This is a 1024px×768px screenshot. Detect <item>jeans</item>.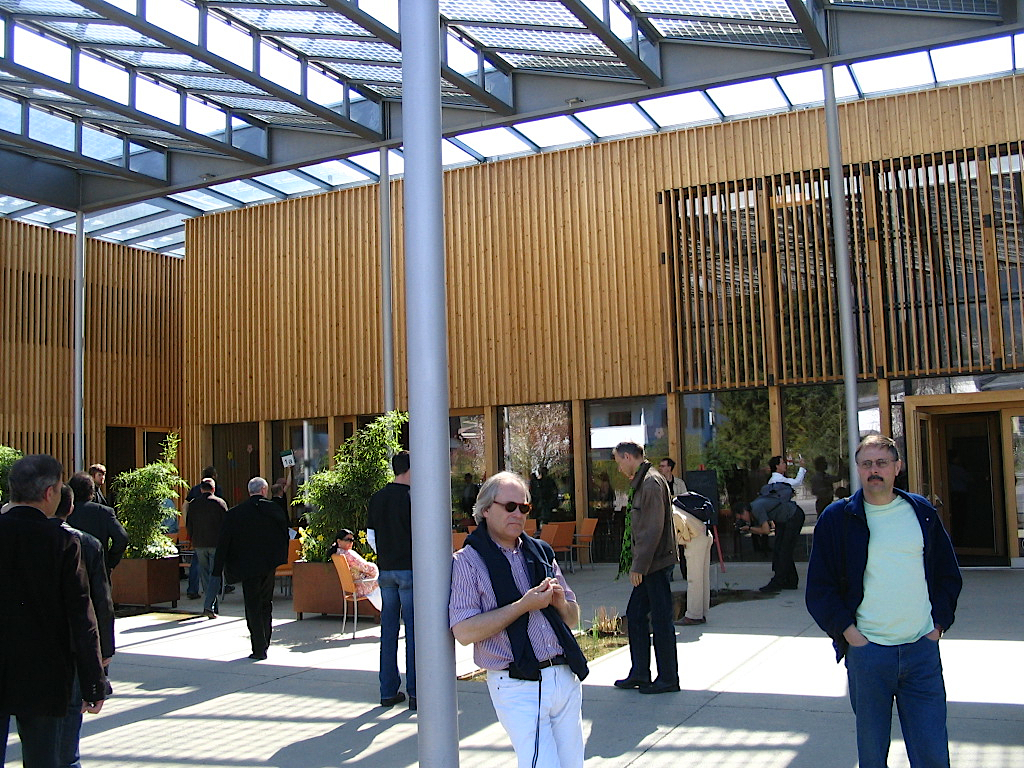
<bbox>193, 552, 225, 600</bbox>.
